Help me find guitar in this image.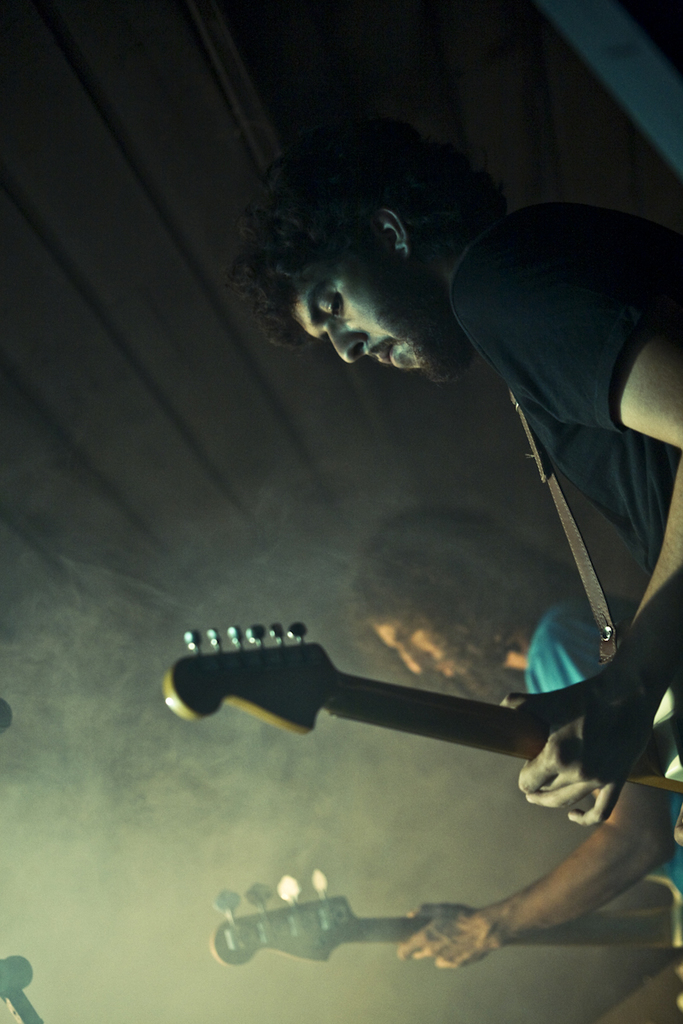
Found it: rect(183, 605, 630, 837).
